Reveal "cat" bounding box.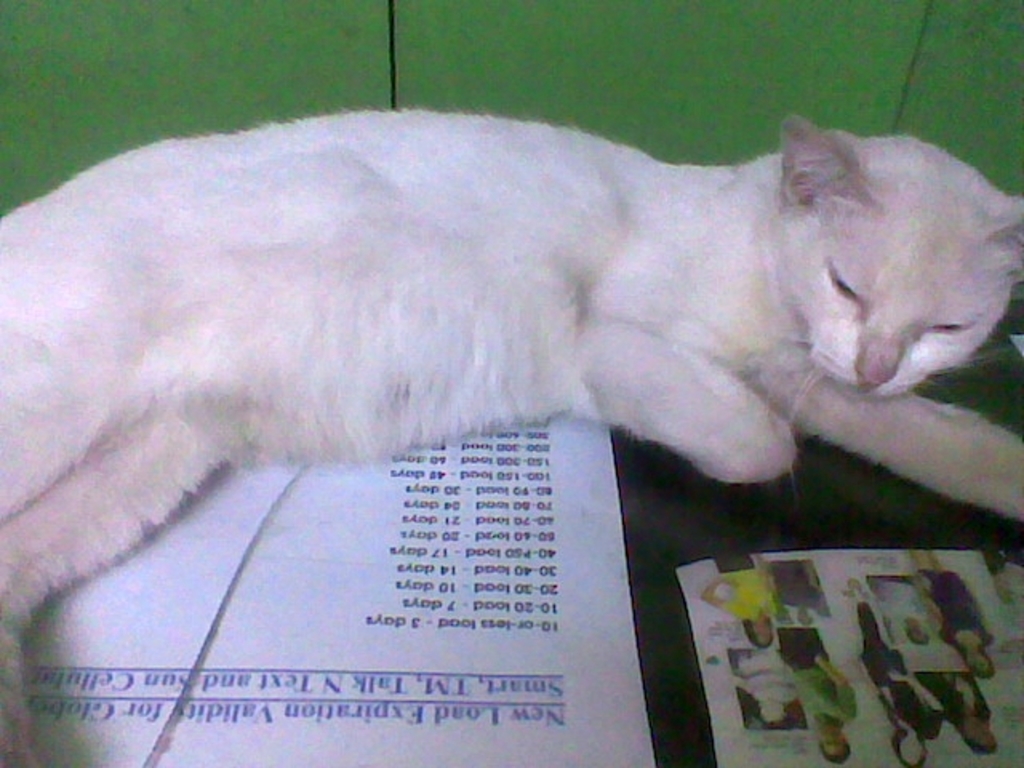
Revealed: select_region(0, 109, 1022, 766).
